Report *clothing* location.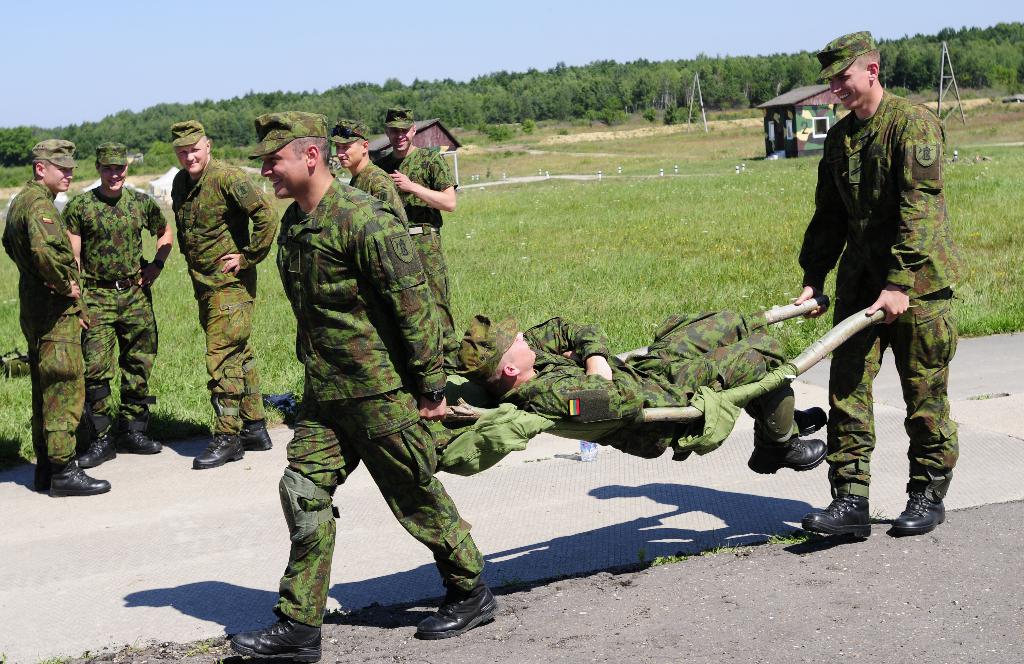
Report: left=348, top=155, right=404, bottom=231.
